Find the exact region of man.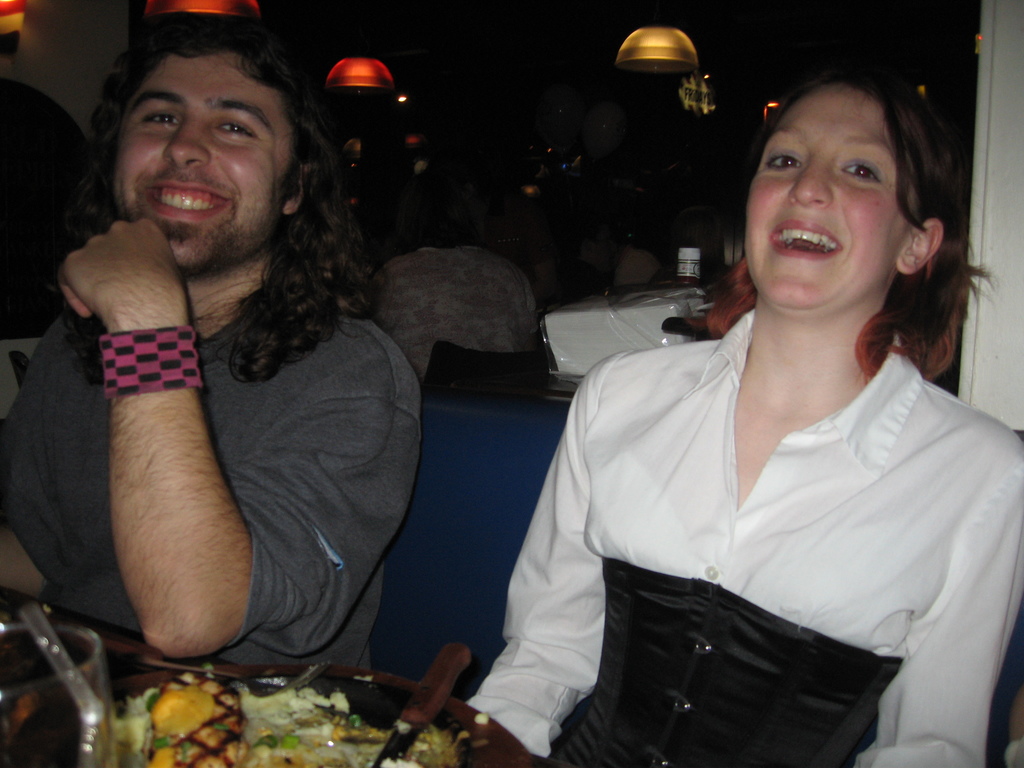
Exact region: {"x1": 0, "y1": 3, "x2": 509, "y2": 722}.
